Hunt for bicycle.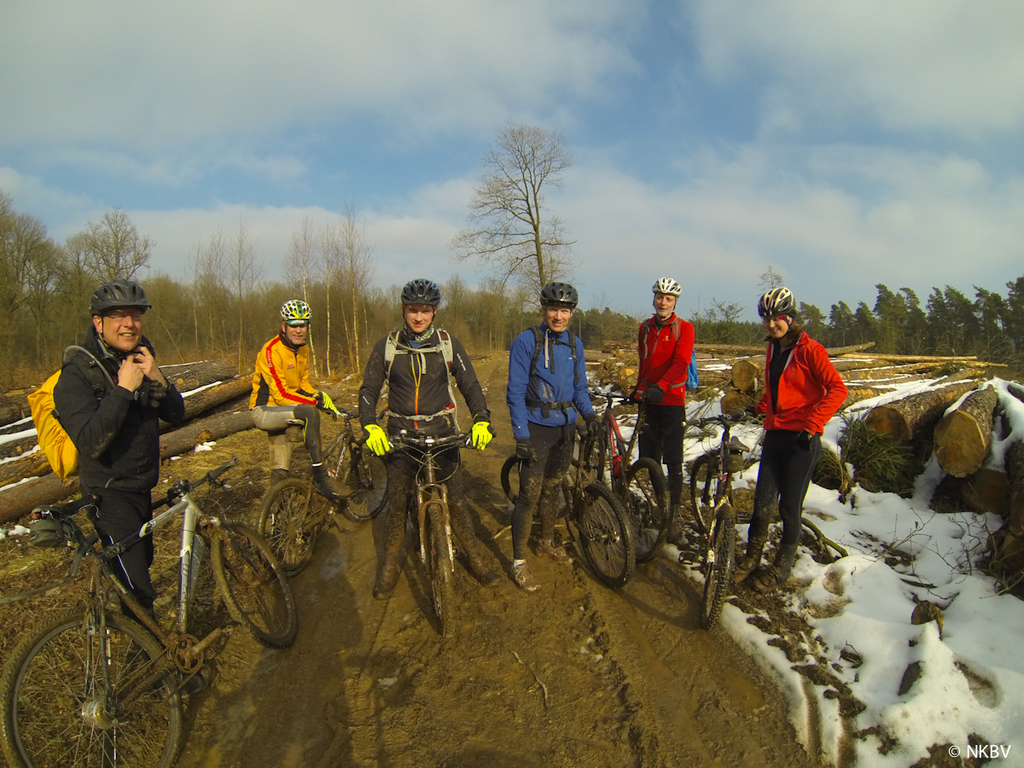
Hunted down at 680, 407, 765, 632.
